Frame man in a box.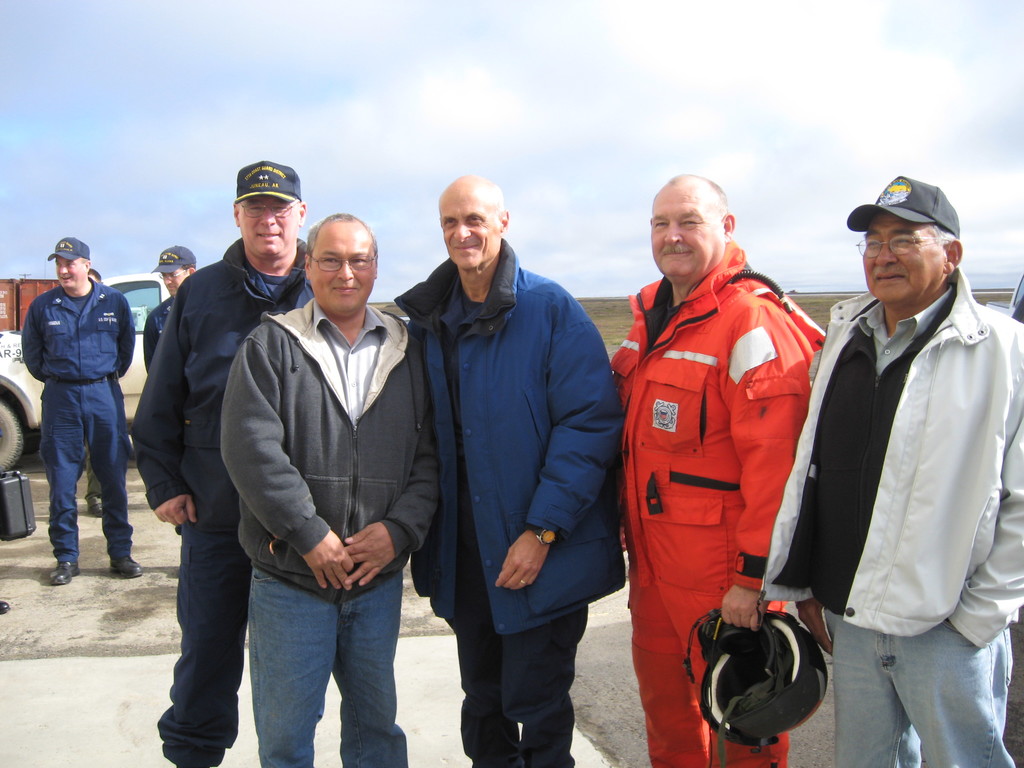
<box>215,209,440,767</box>.
